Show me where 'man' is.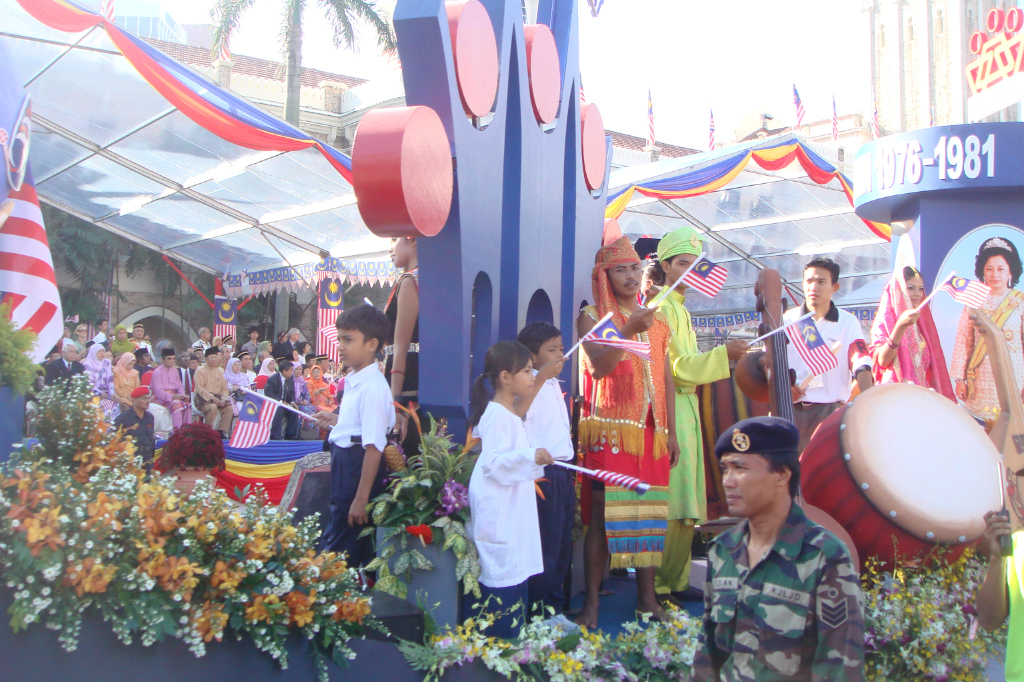
'man' is at 582/230/675/628.
